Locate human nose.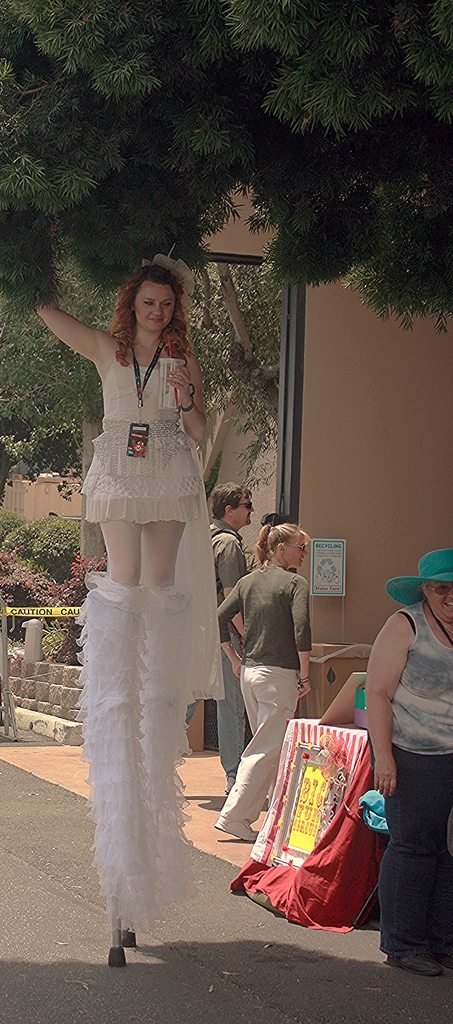
Bounding box: 151 304 163 313.
